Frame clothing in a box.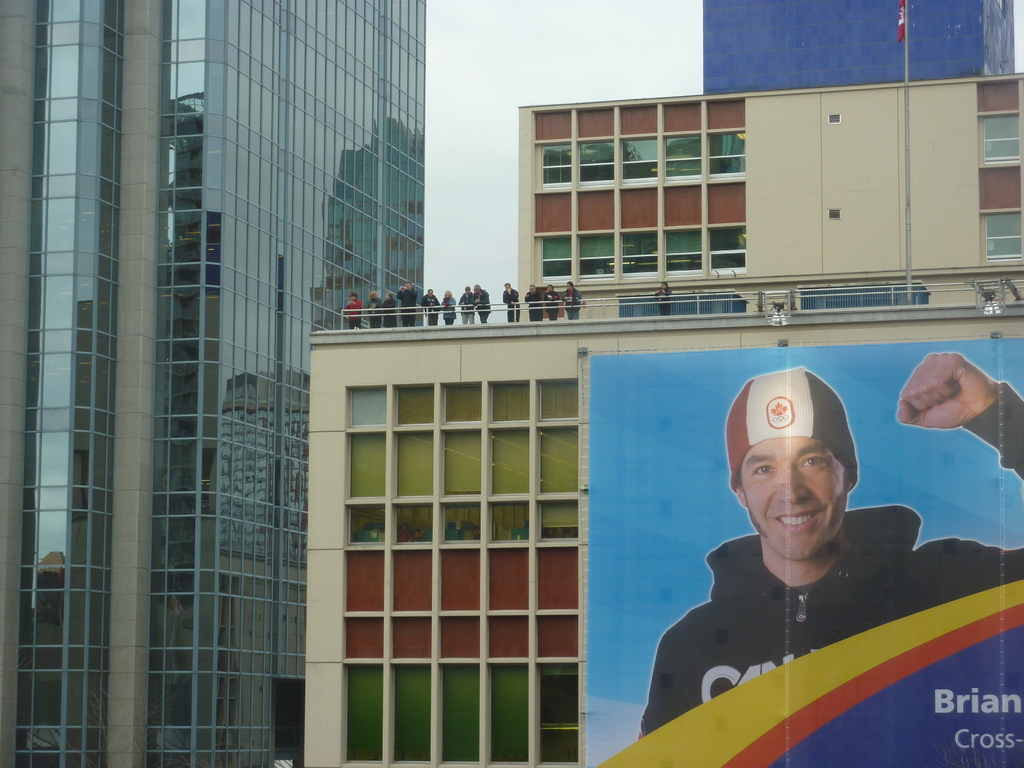
locate(547, 293, 559, 325).
